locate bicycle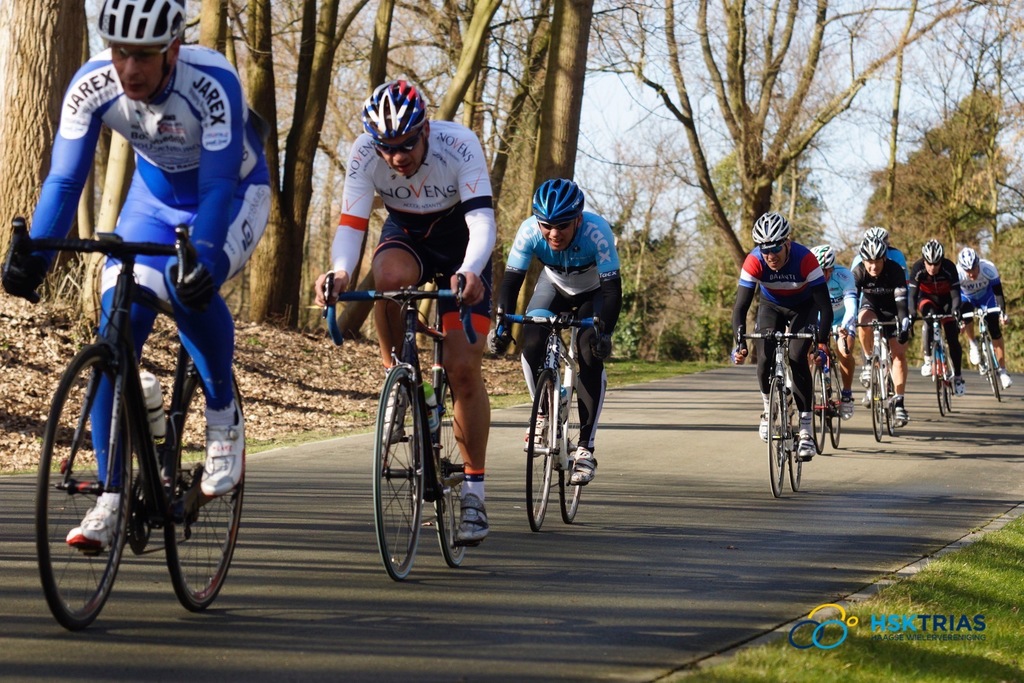
(483, 316, 588, 533)
